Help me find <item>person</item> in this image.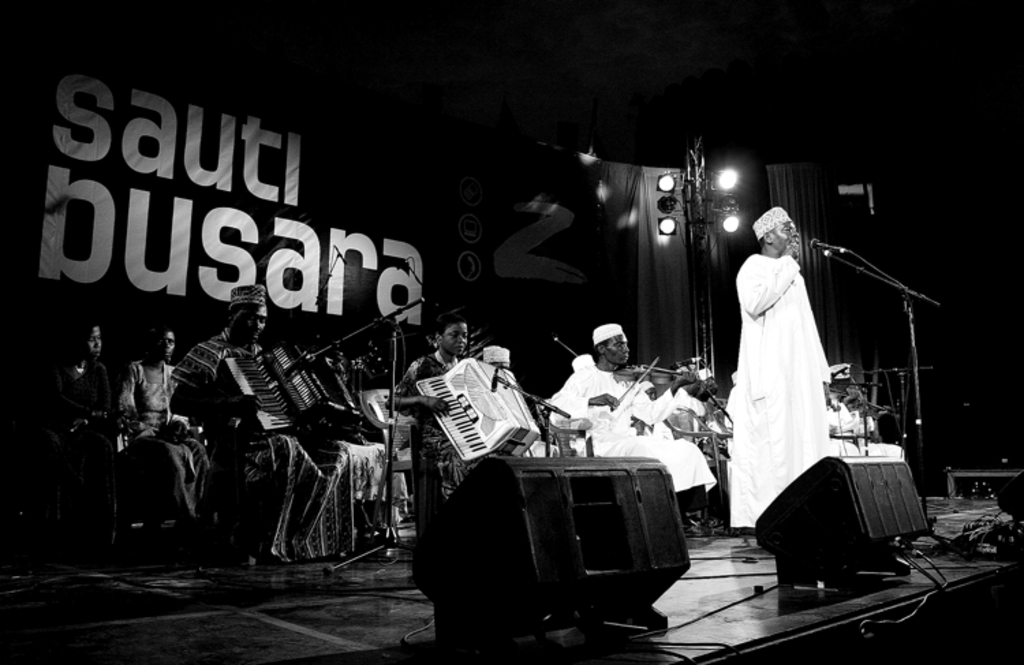
Found it: 49:307:123:541.
